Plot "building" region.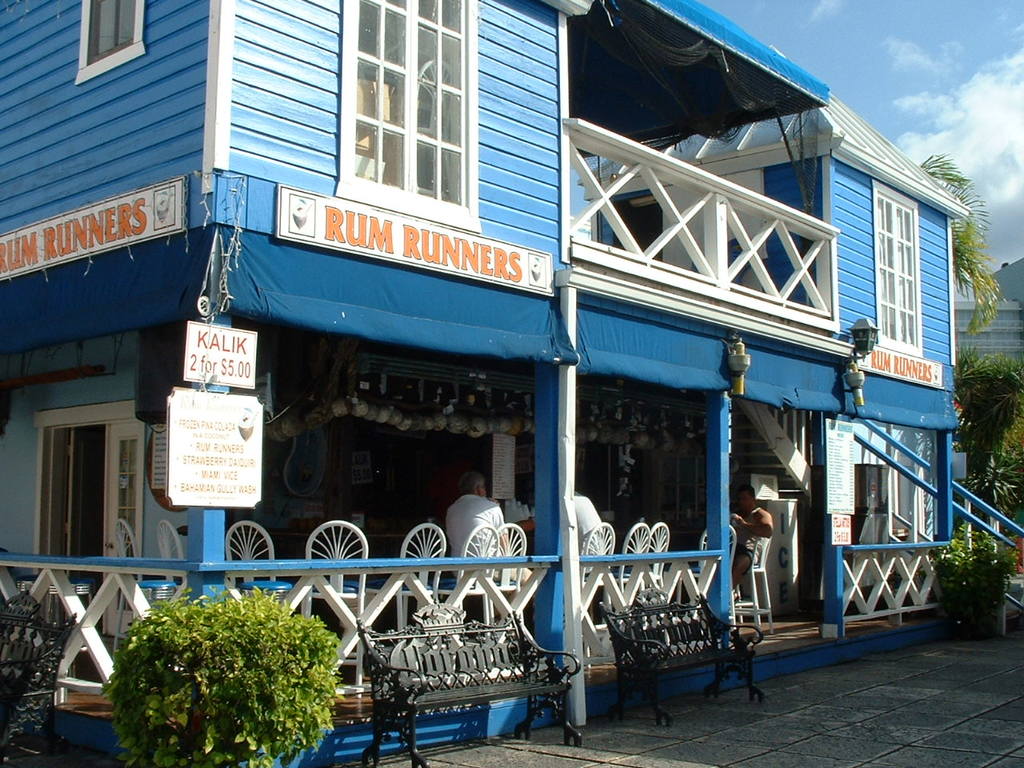
Plotted at 0,0,973,719.
